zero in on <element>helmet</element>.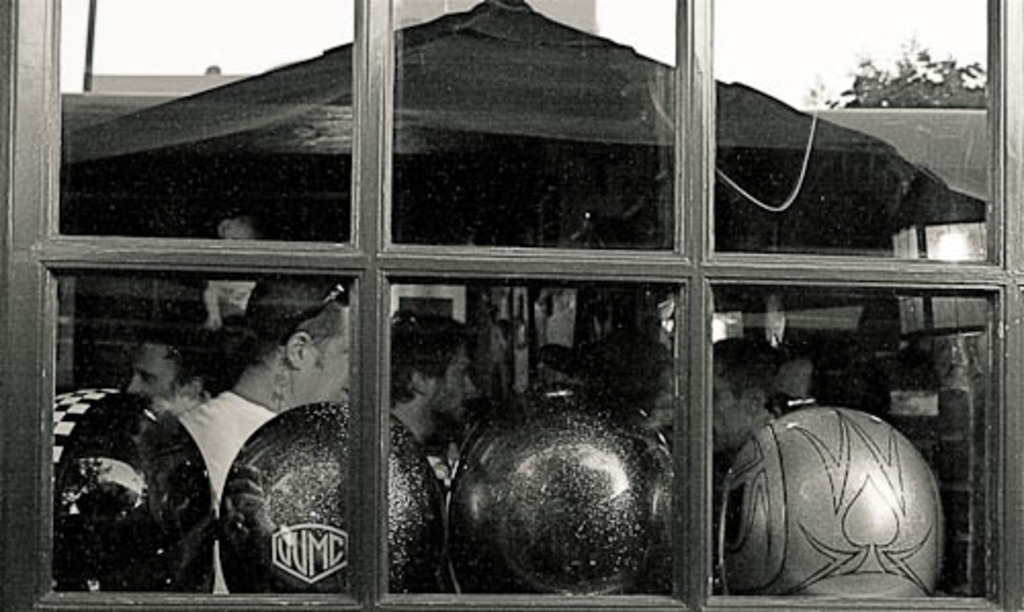
Zeroed in: region(209, 391, 451, 598).
